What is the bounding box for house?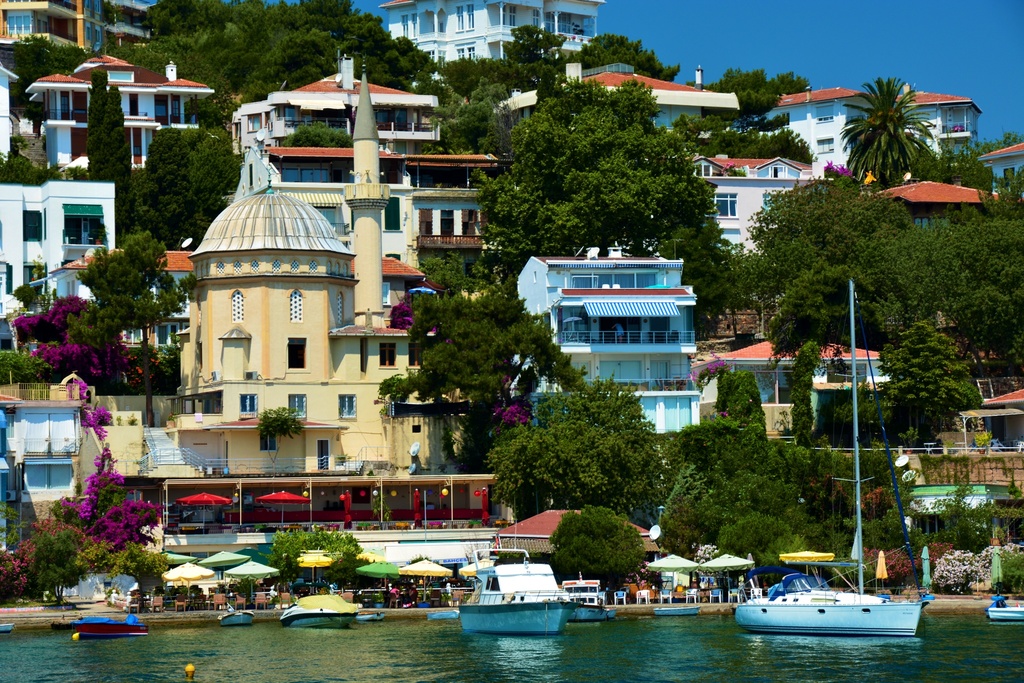
(687,153,835,256).
